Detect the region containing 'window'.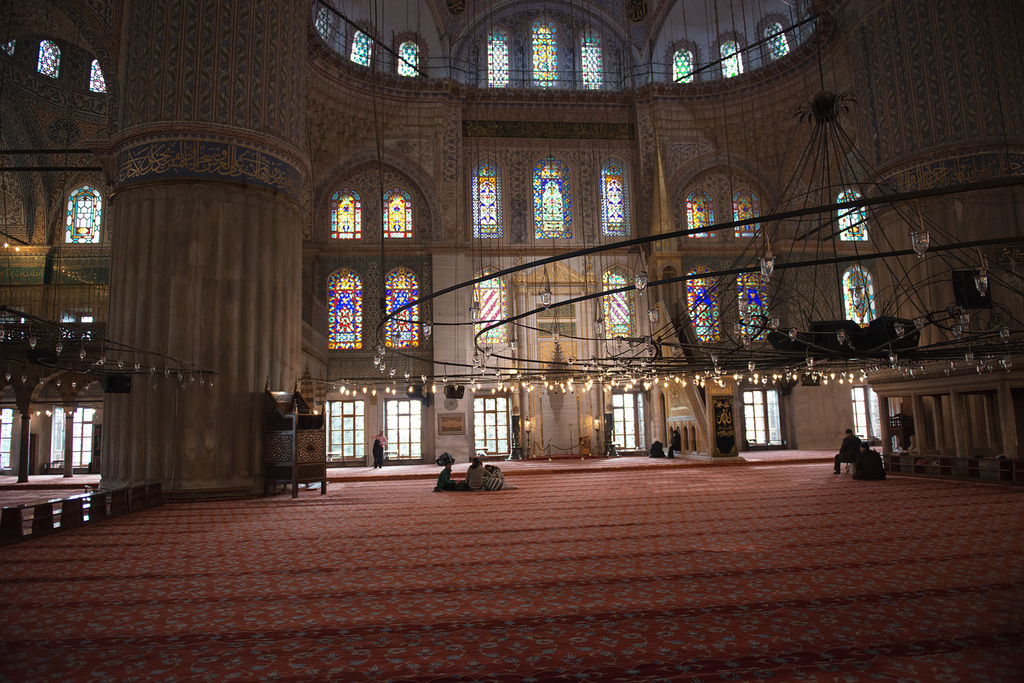
BBox(532, 18, 561, 89).
